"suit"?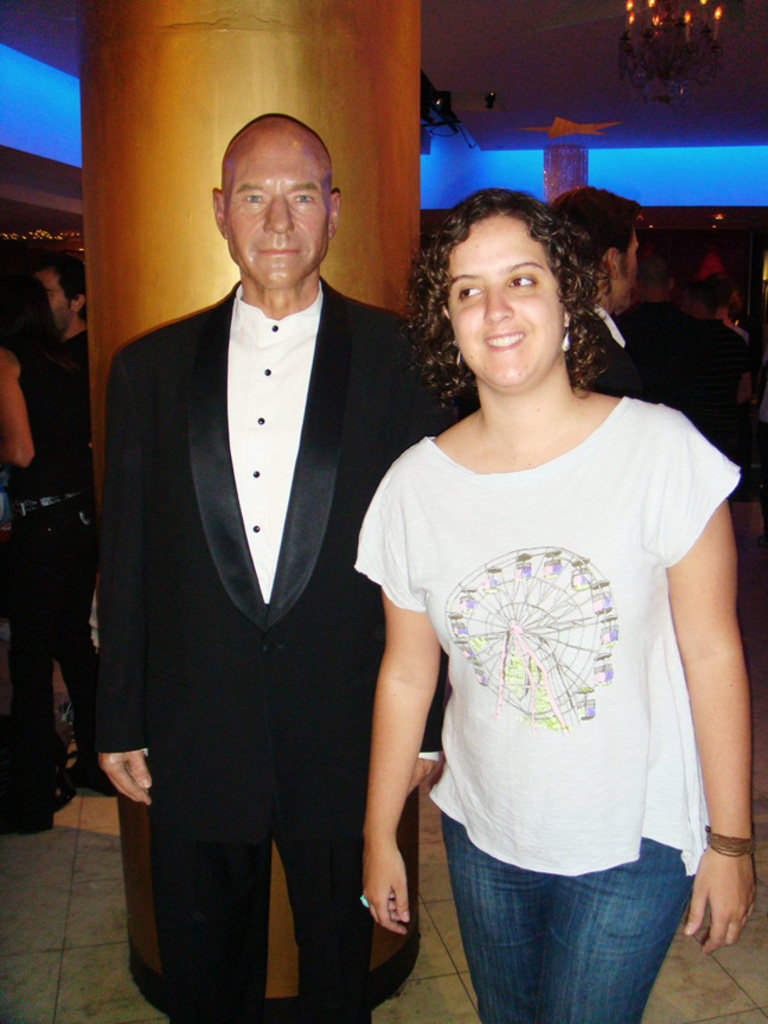
[81, 275, 466, 1023]
